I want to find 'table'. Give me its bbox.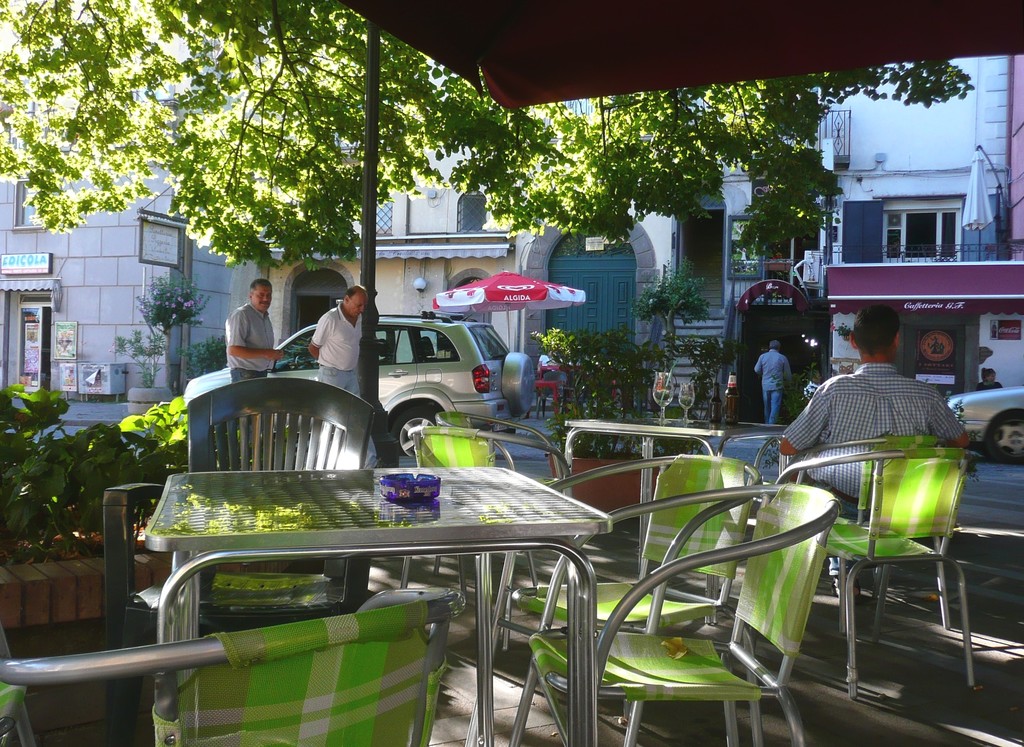
l=127, t=460, r=612, b=746.
